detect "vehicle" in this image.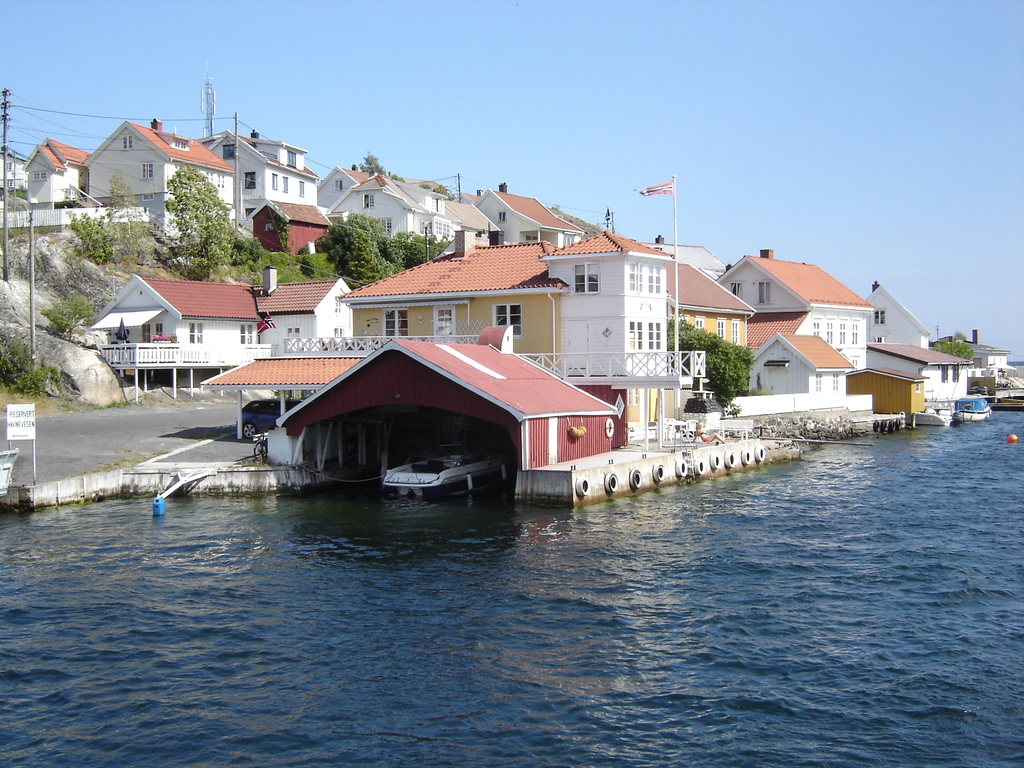
Detection: (951,392,993,422).
